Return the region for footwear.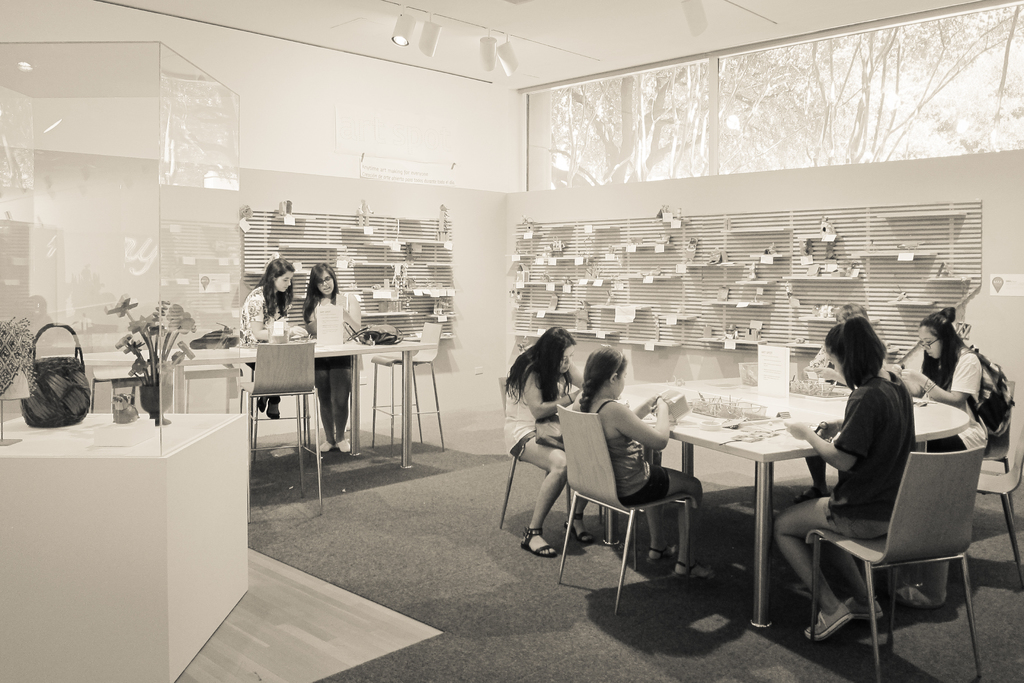
(x1=269, y1=401, x2=280, y2=421).
